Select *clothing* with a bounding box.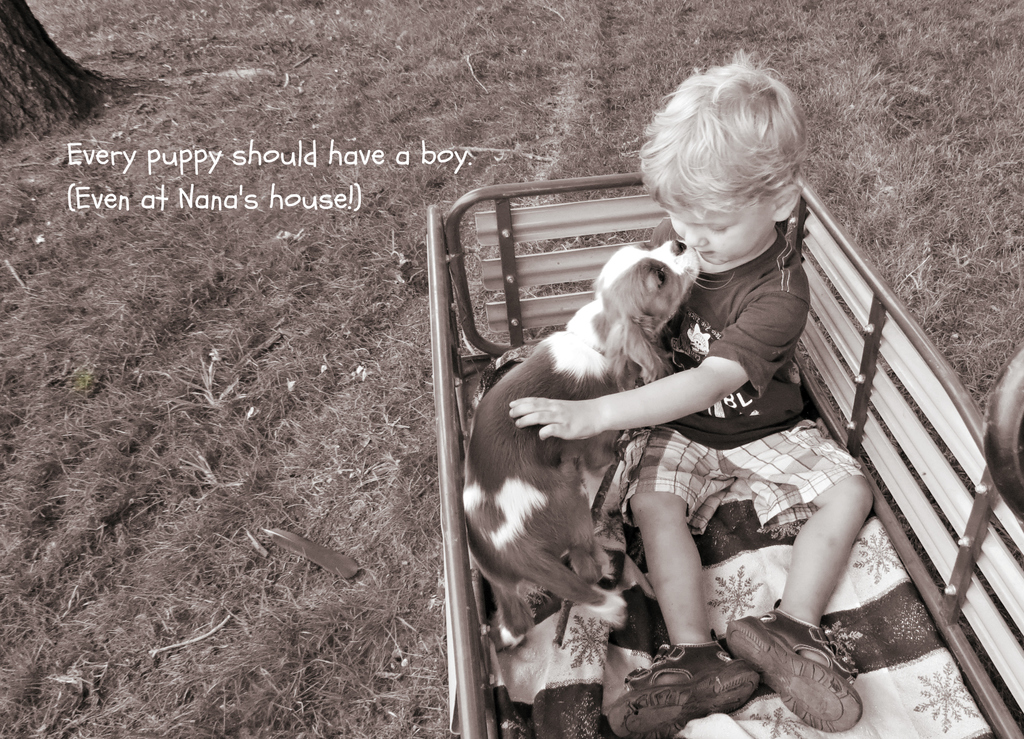
crop(621, 216, 872, 534).
